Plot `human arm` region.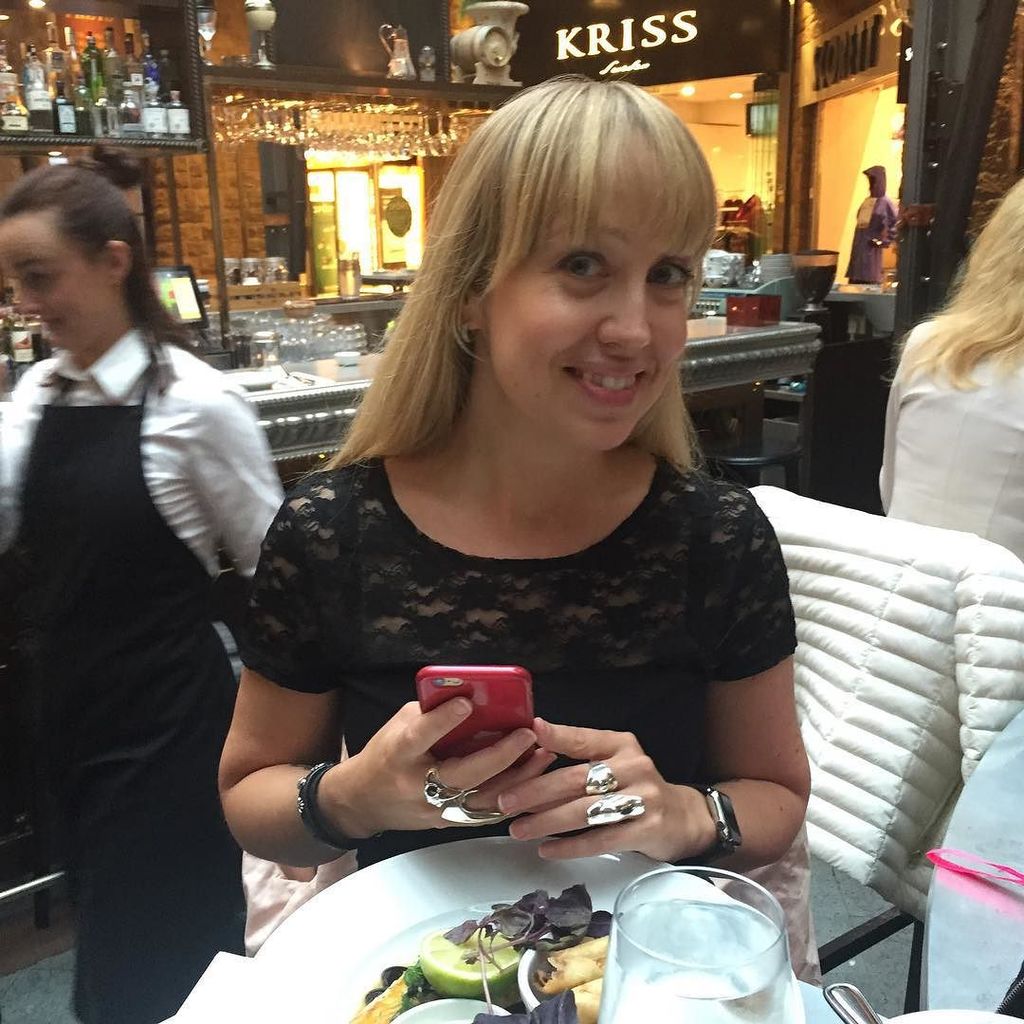
Plotted at bbox=(219, 485, 551, 826).
